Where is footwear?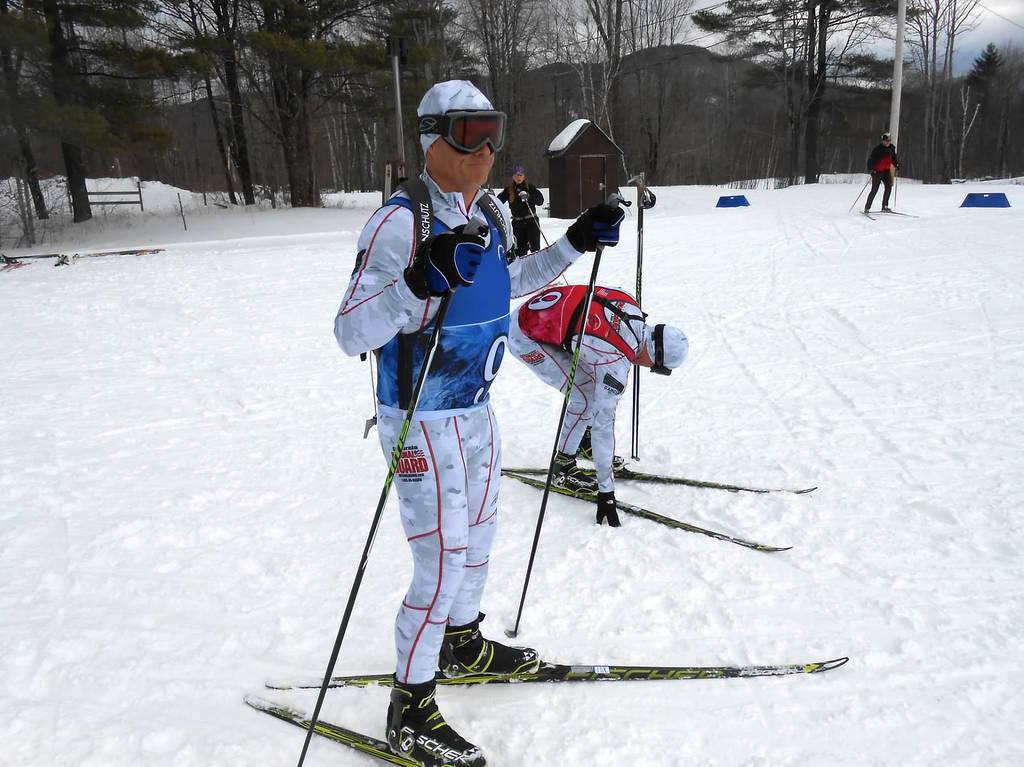
573, 429, 630, 465.
